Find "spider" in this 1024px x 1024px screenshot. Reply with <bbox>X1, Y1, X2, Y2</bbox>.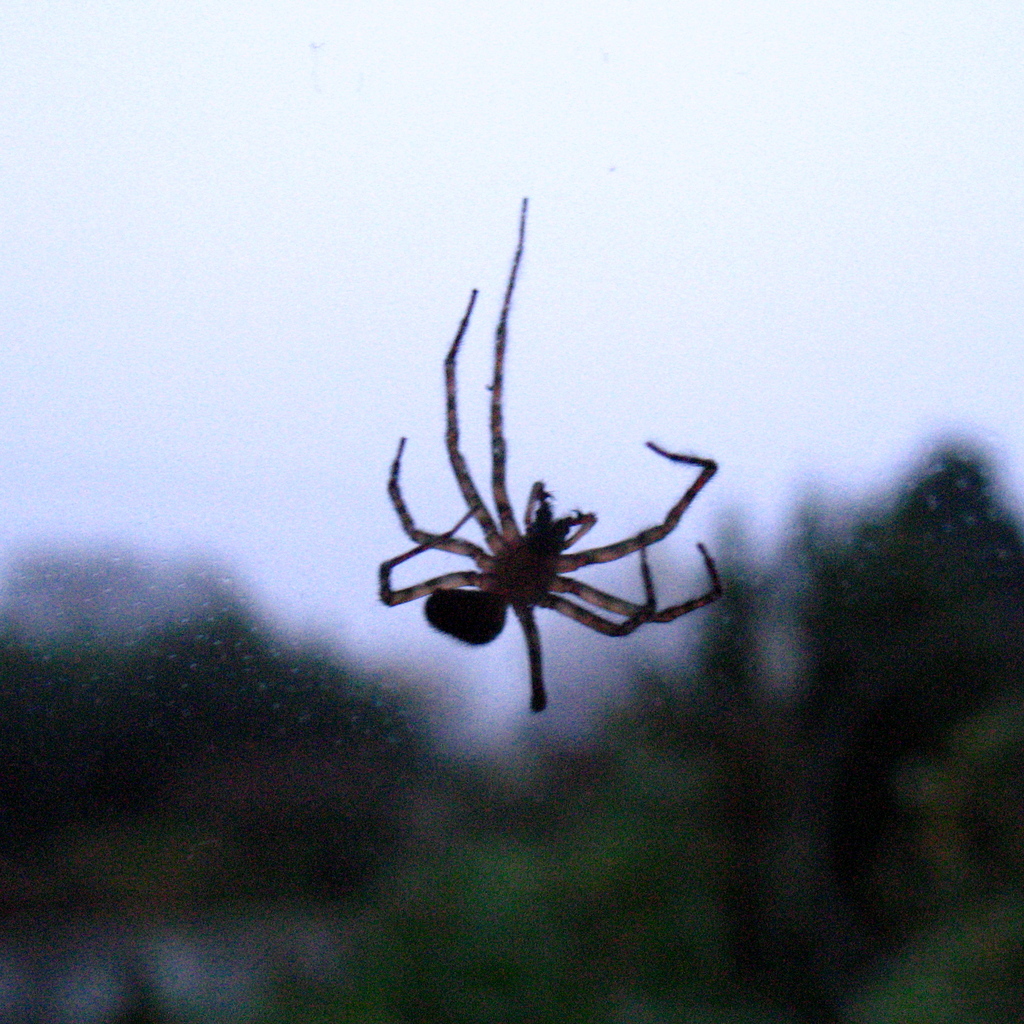
<bbox>380, 192, 739, 717</bbox>.
